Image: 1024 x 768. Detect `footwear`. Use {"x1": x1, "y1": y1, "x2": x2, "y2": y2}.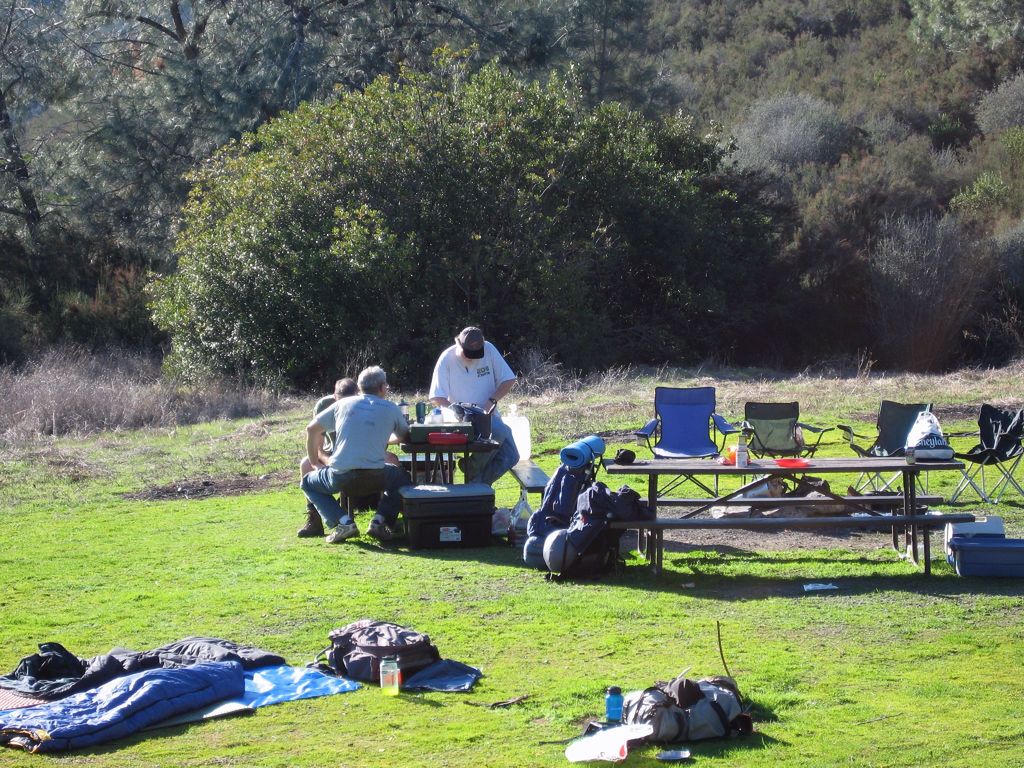
{"x1": 320, "y1": 519, "x2": 361, "y2": 539}.
